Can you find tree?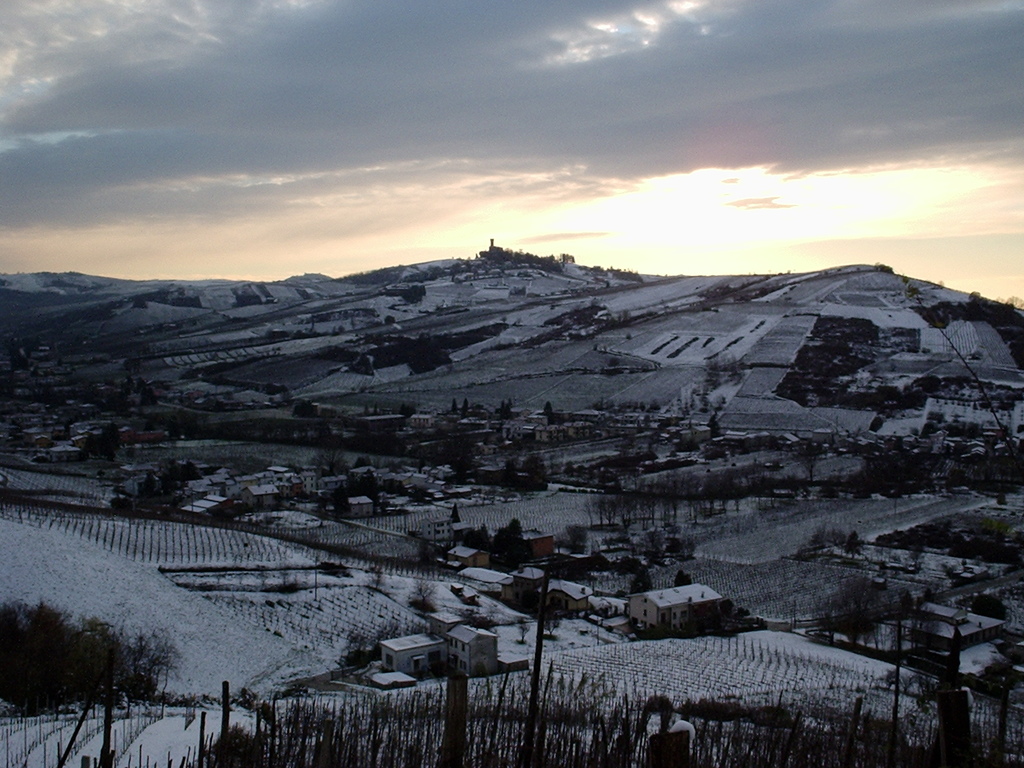
Yes, bounding box: 448 501 460 525.
